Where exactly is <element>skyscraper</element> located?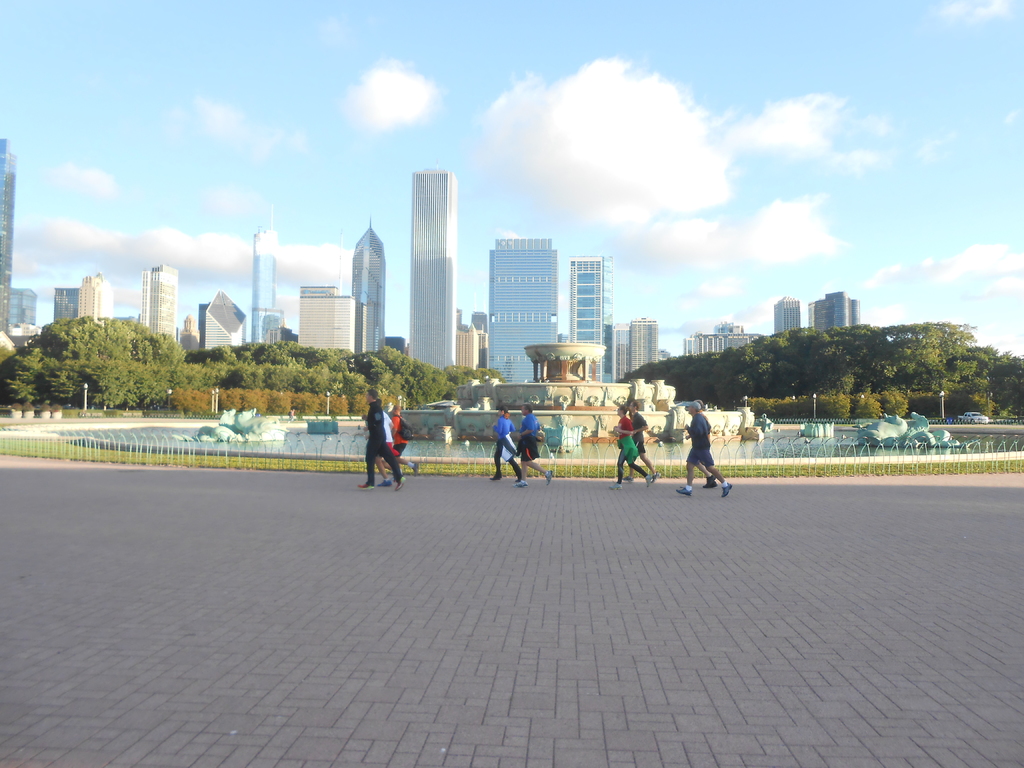
Its bounding box is x1=773, y1=288, x2=805, y2=341.
